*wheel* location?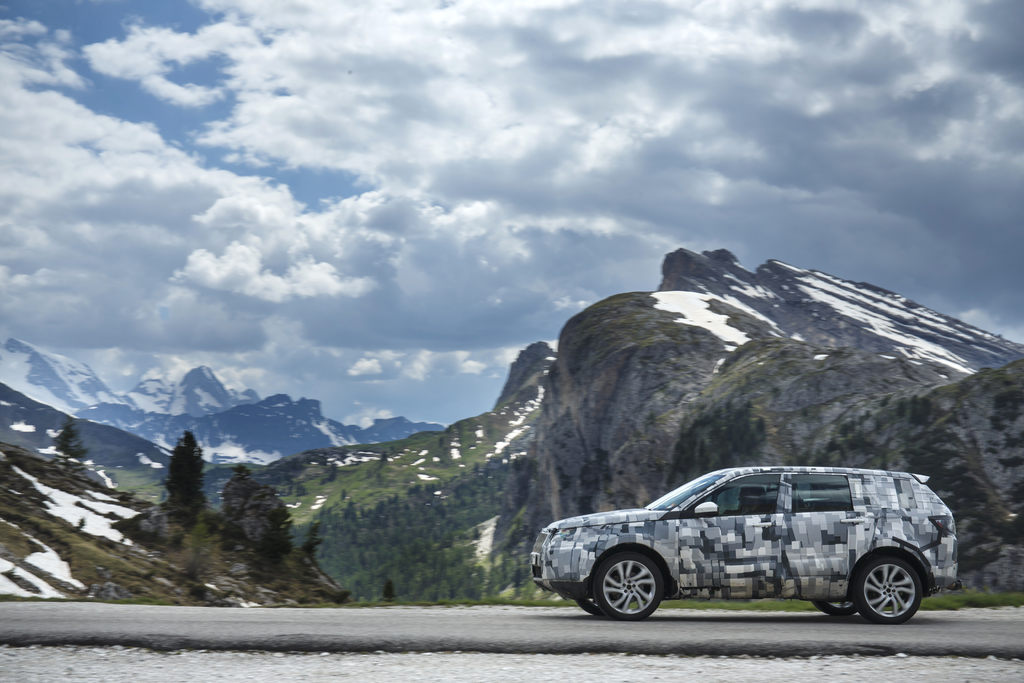
[x1=850, y1=553, x2=922, y2=623]
